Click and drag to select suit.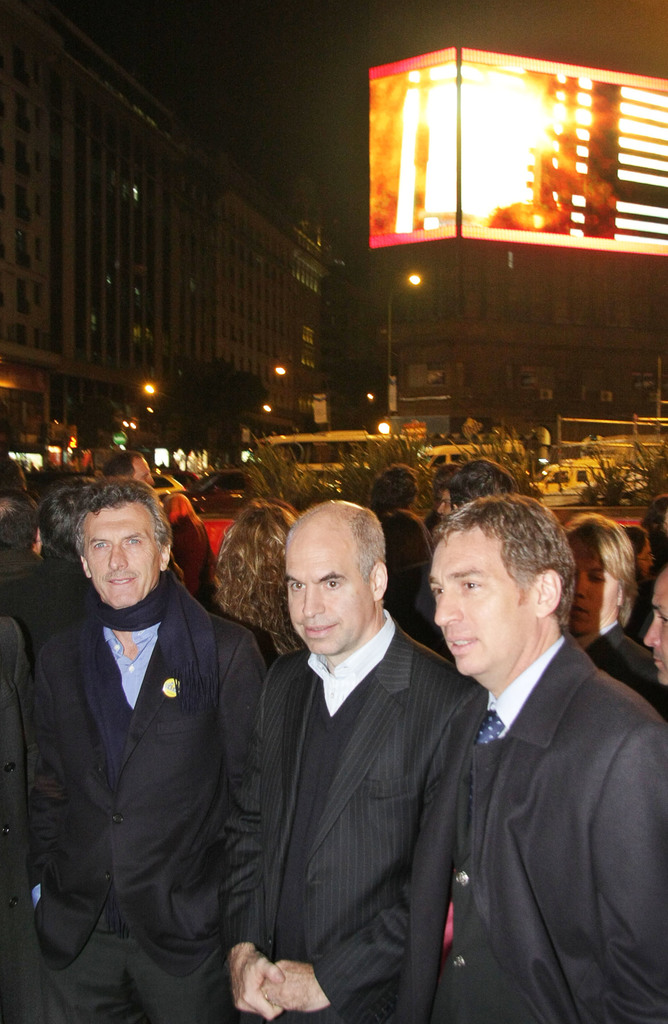
Selection: bbox(219, 608, 482, 1023).
